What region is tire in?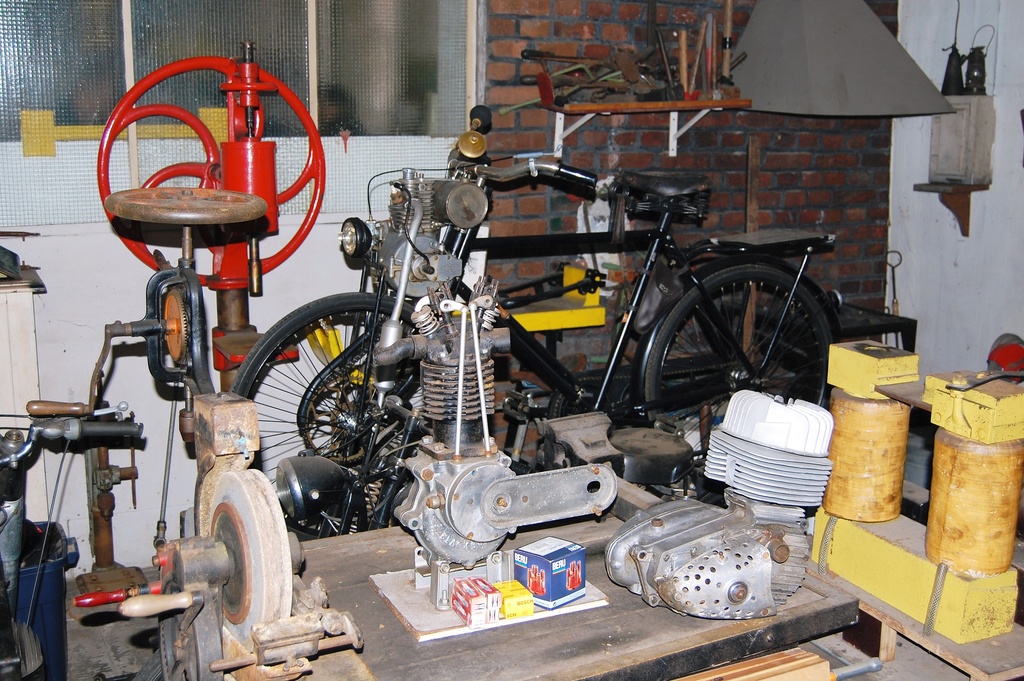
rect(230, 291, 425, 540).
